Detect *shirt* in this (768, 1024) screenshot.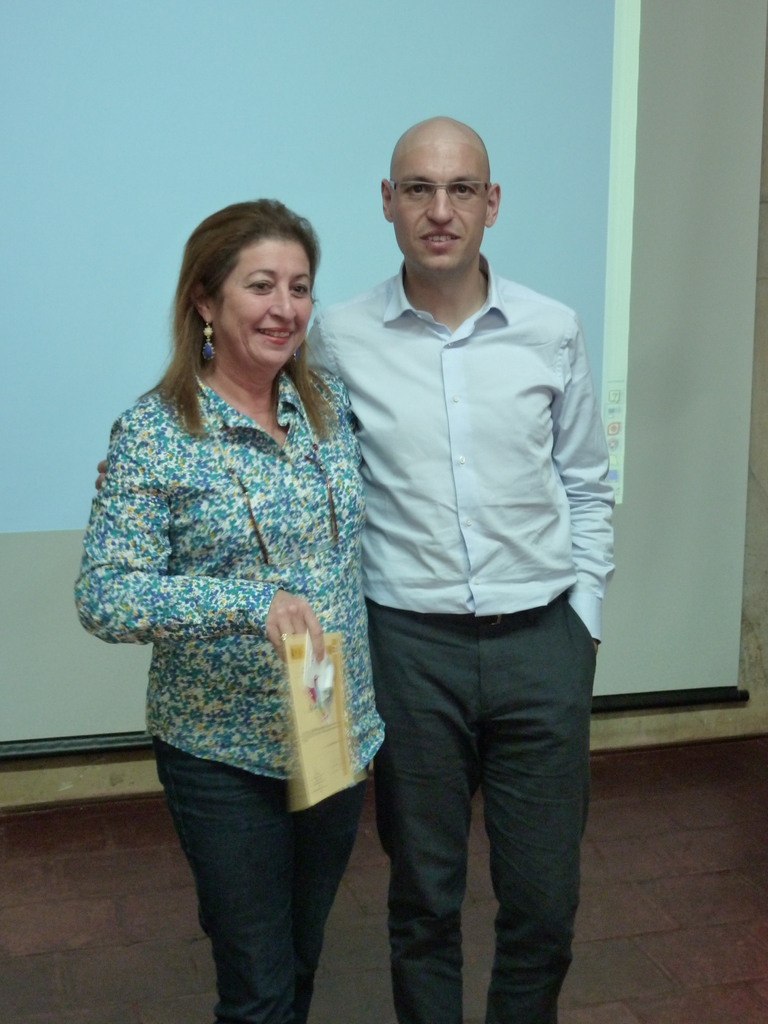
Detection: [77,366,395,776].
